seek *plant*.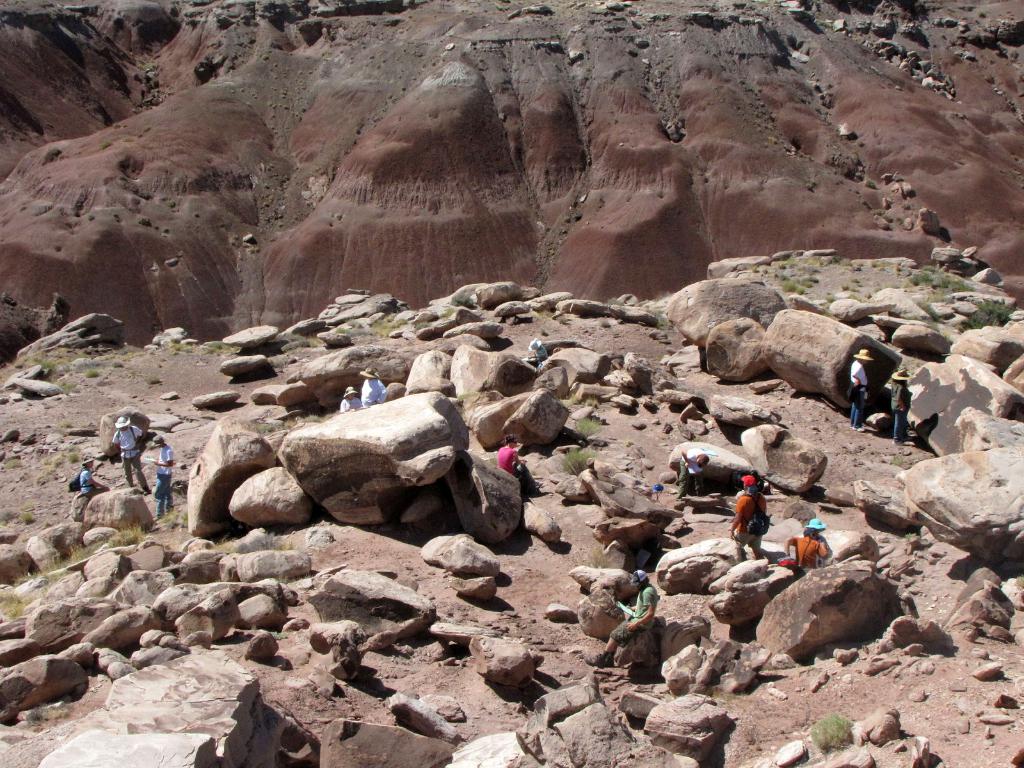
(906, 532, 924, 540).
